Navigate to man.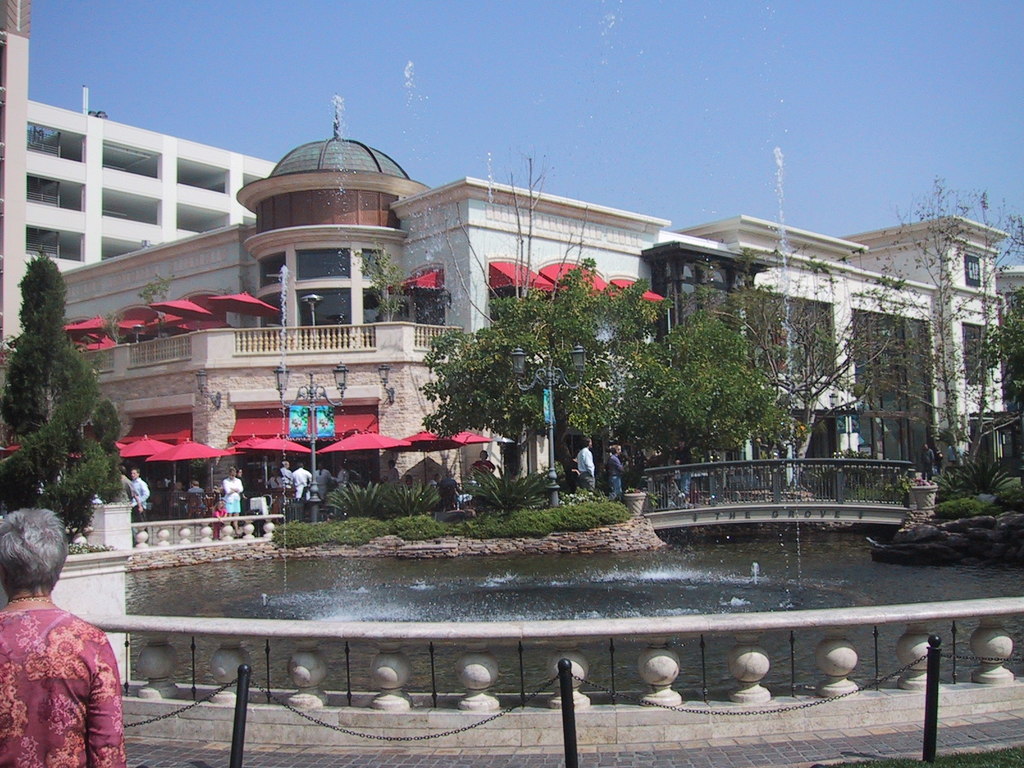
Navigation target: BBox(423, 472, 440, 495).
